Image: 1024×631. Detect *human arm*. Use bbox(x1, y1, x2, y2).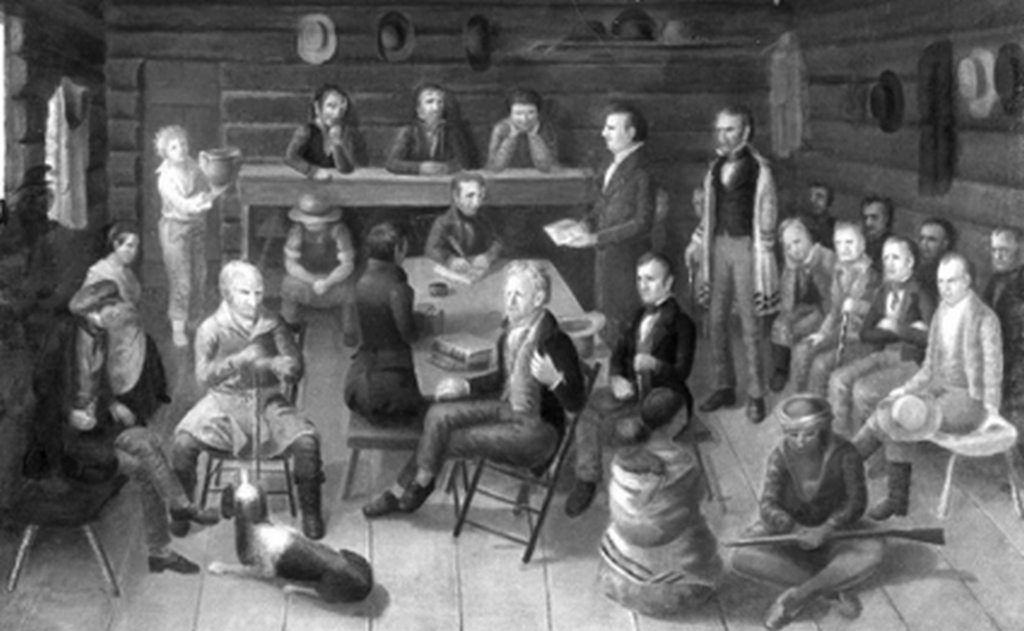
bbox(811, 440, 867, 553).
